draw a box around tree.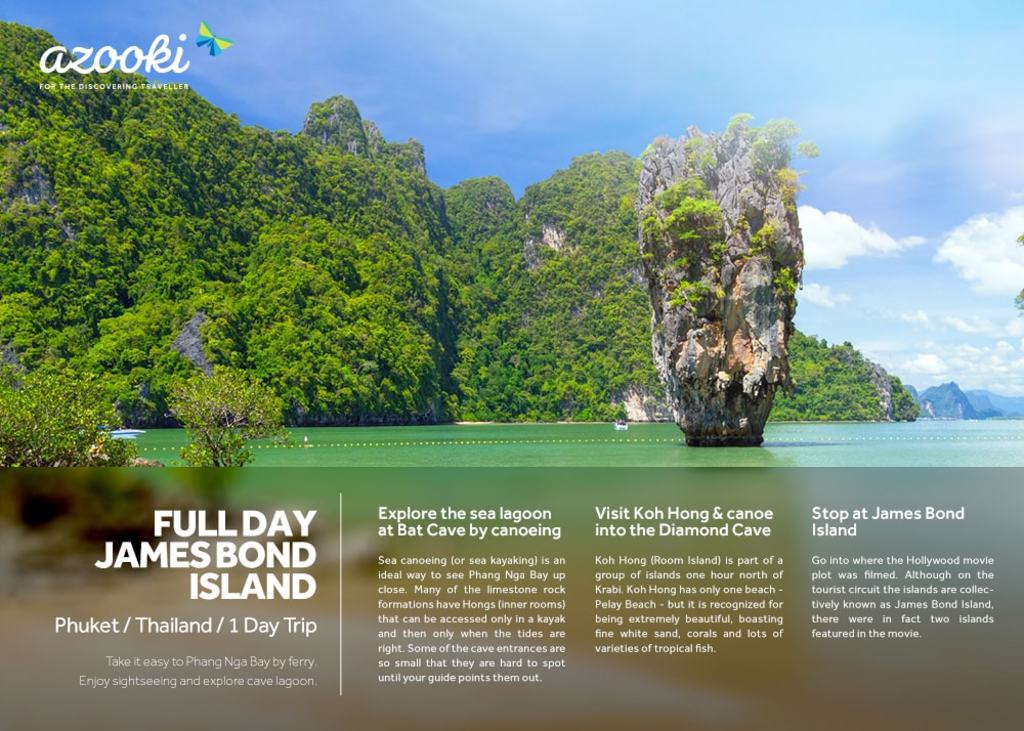
(x1=769, y1=318, x2=924, y2=427).
